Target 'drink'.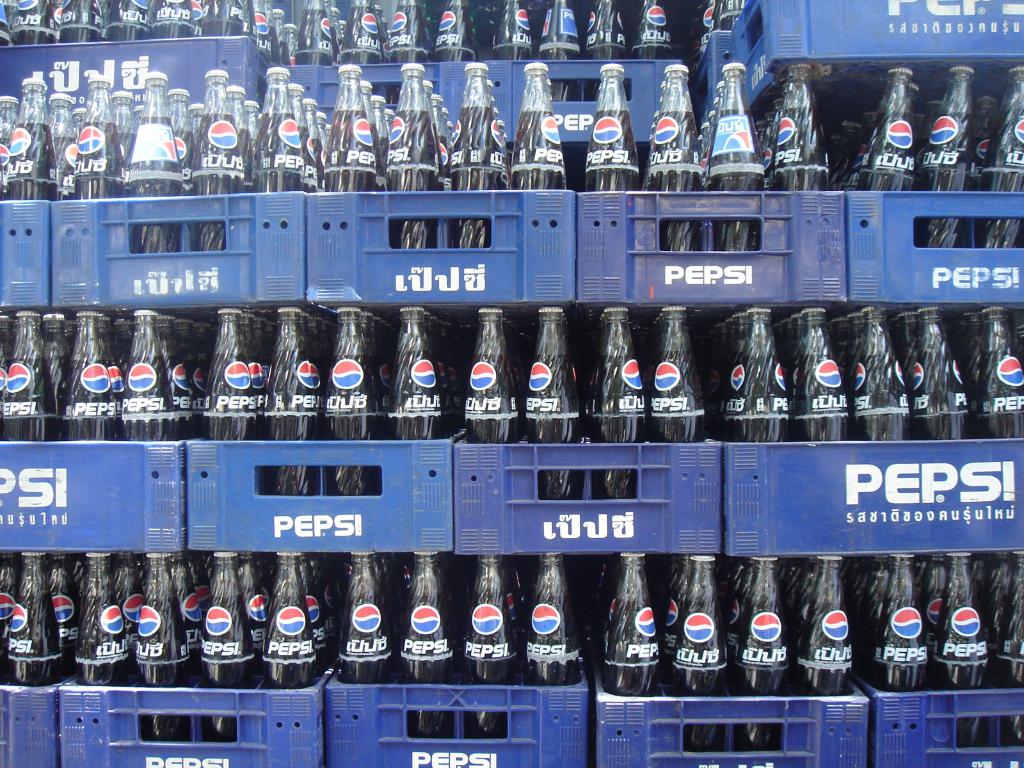
Target region: bbox=[982, 106, 1023, 248].
